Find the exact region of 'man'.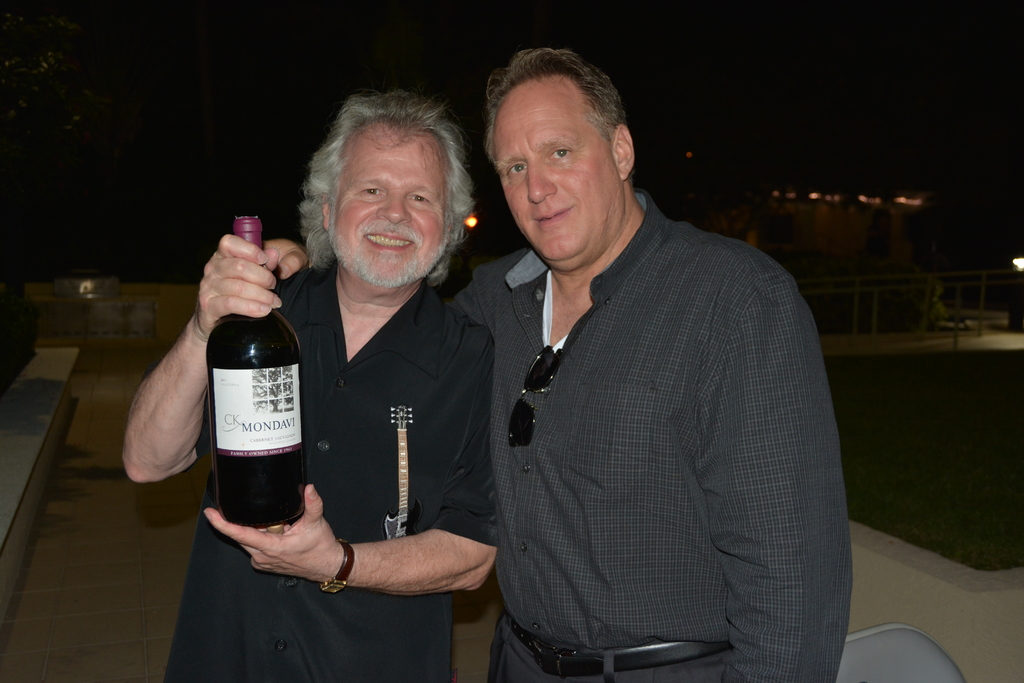
Exact region: bbox=[411, 46, 863, 682].
